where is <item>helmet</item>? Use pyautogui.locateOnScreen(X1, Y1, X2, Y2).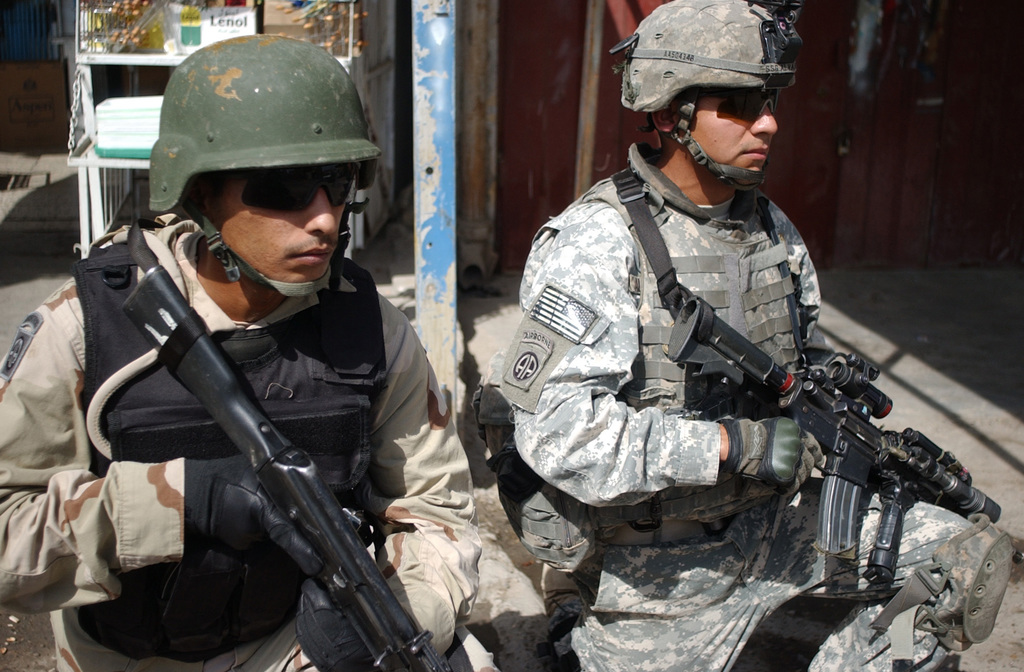
pyautogui.locateOnScreen(141, 30, 387, 298).
